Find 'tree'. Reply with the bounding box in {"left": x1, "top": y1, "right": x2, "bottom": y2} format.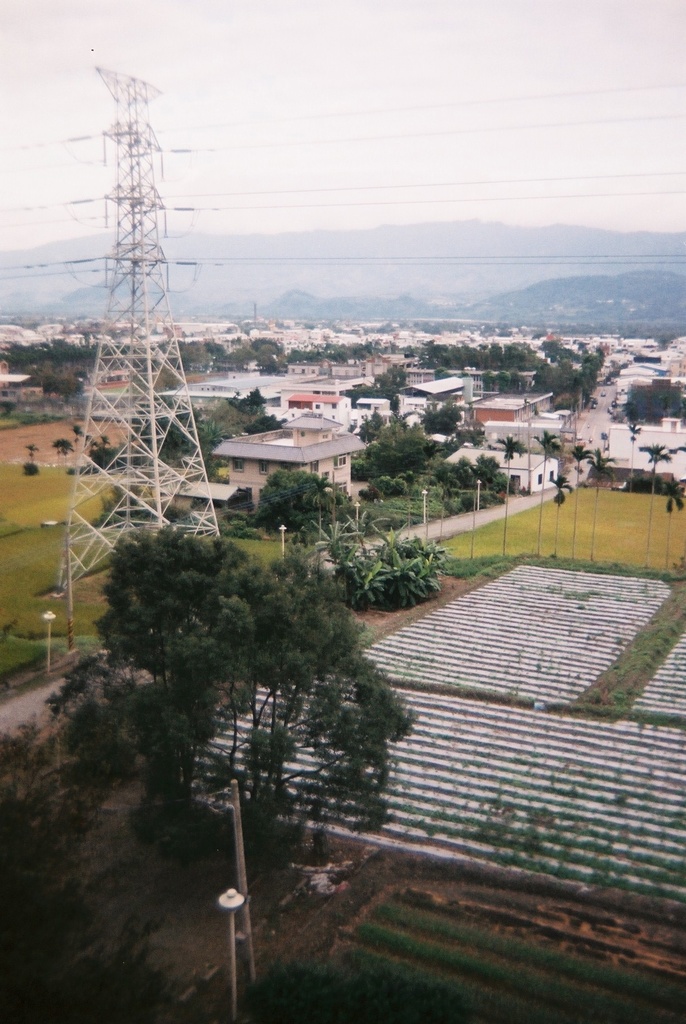
{"left": 330, "top": 386, "right": 496, "bottom": 526}.
